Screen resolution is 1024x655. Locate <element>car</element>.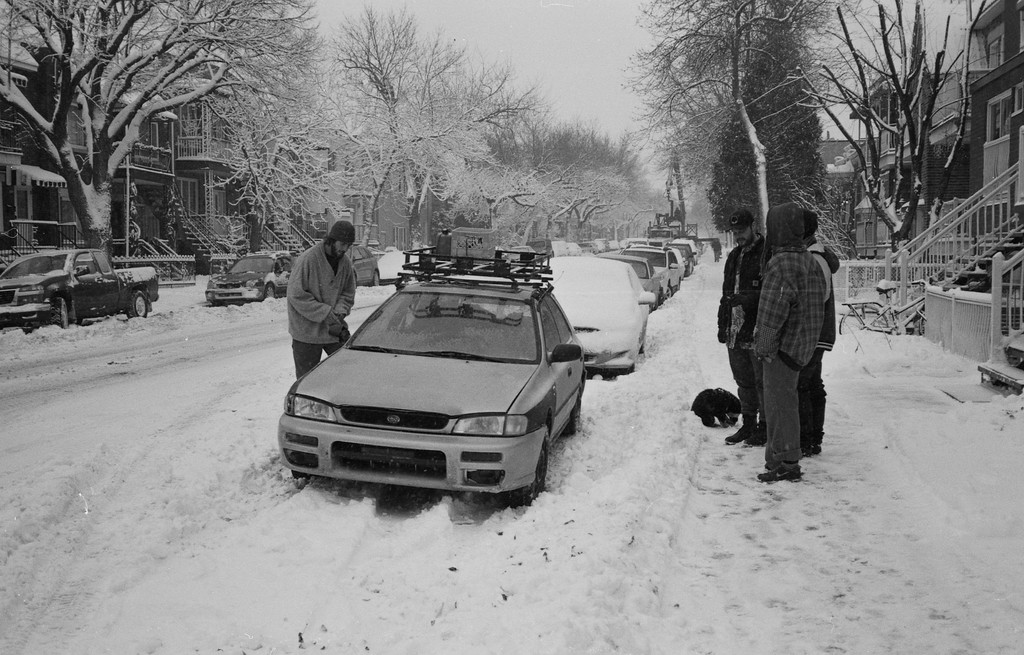
bbox=[262, 239, 607, 512].
